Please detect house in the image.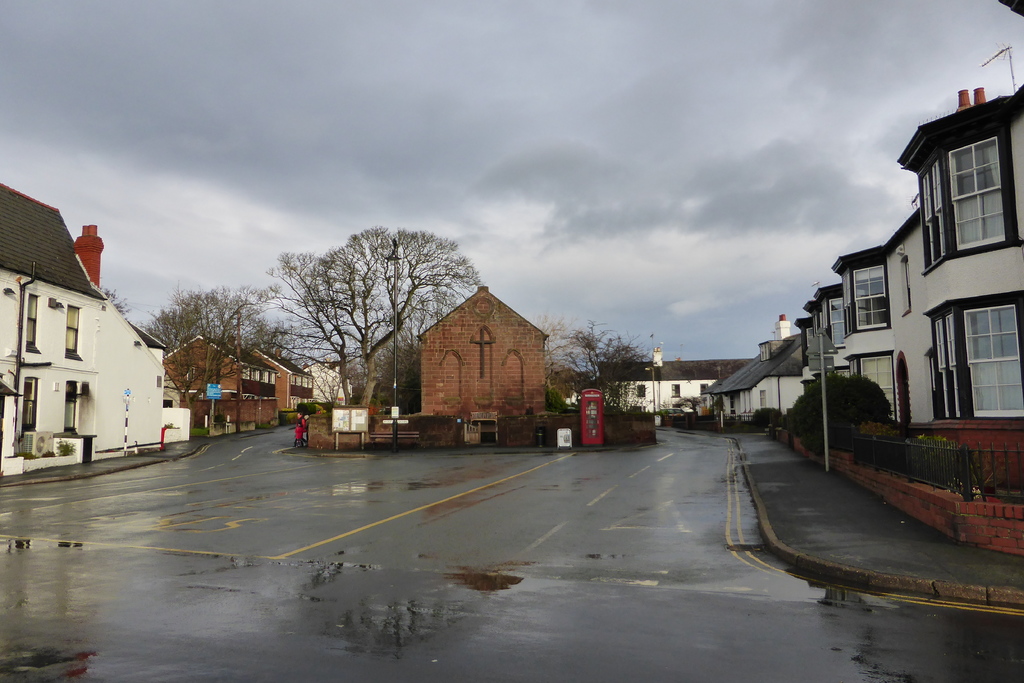
[708, 307, 808, 427].
